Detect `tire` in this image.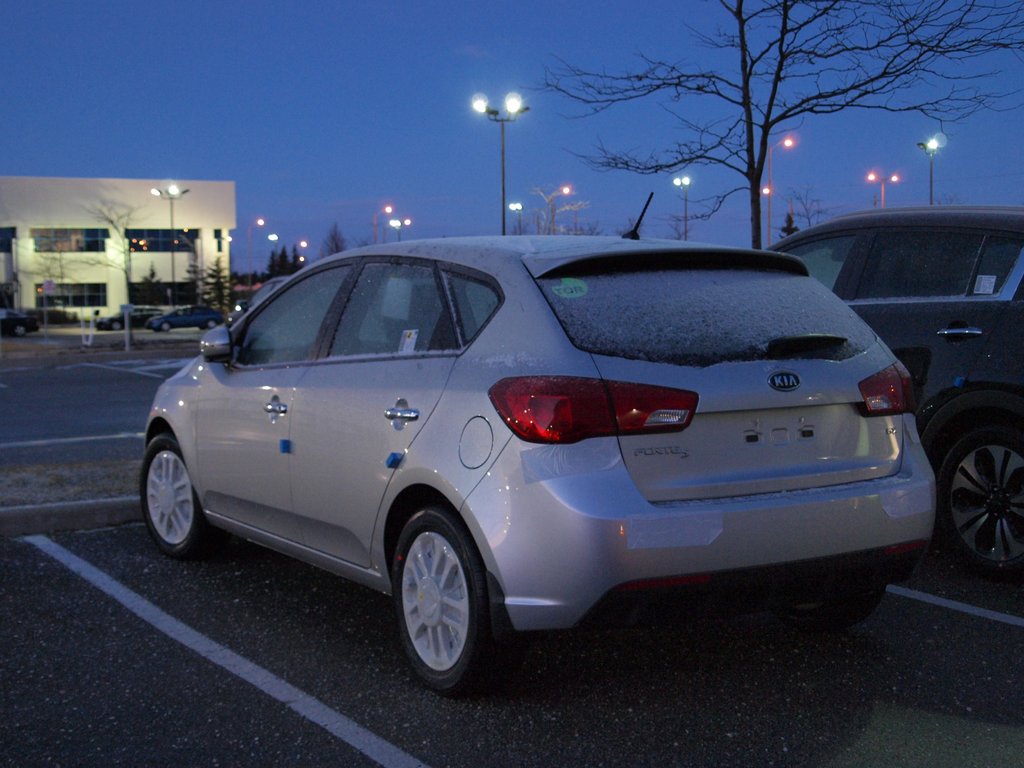
Detection: locate(380, 520, 499, 697).
